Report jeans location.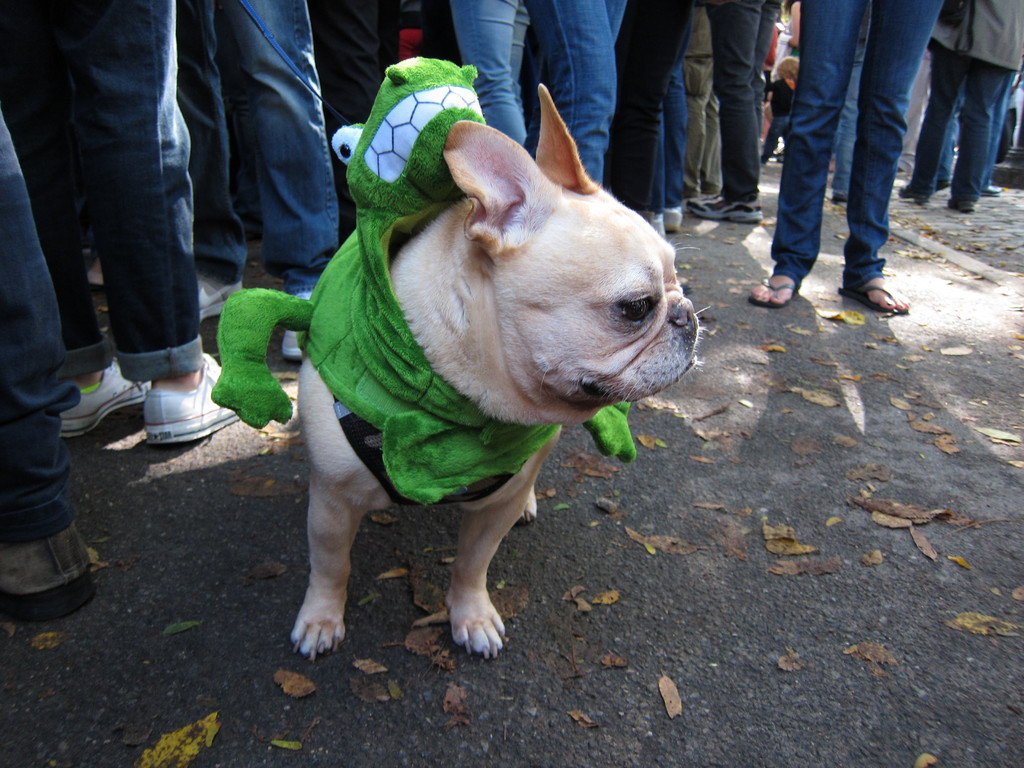
Report: {"left": 647, "top": 58, "right": 683, "bottom": 212}.
